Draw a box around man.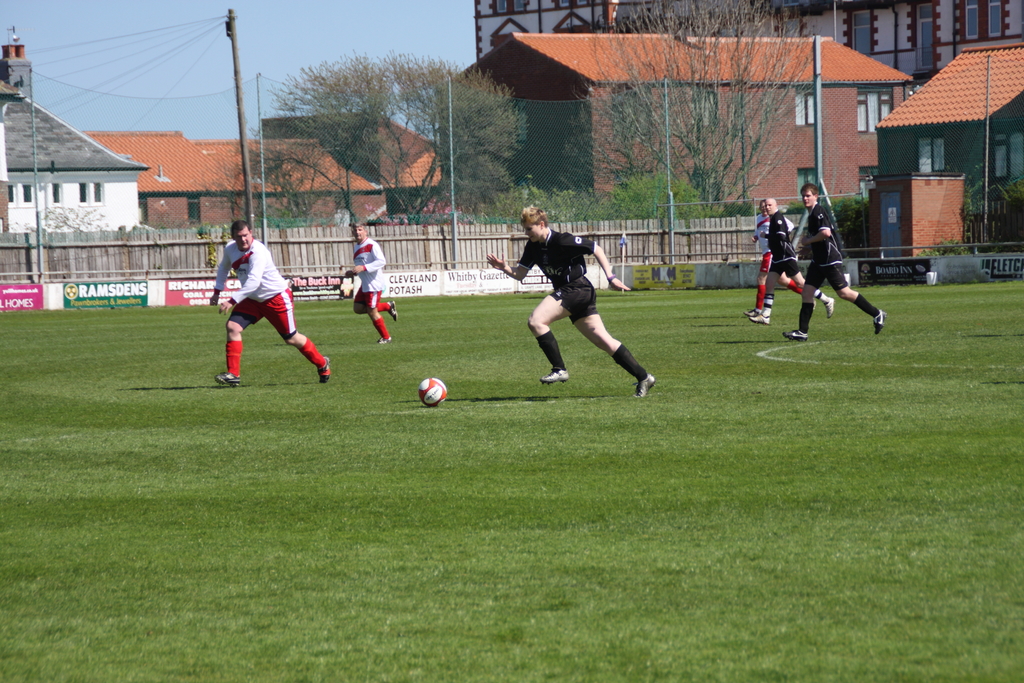
(751,194,835,322).
